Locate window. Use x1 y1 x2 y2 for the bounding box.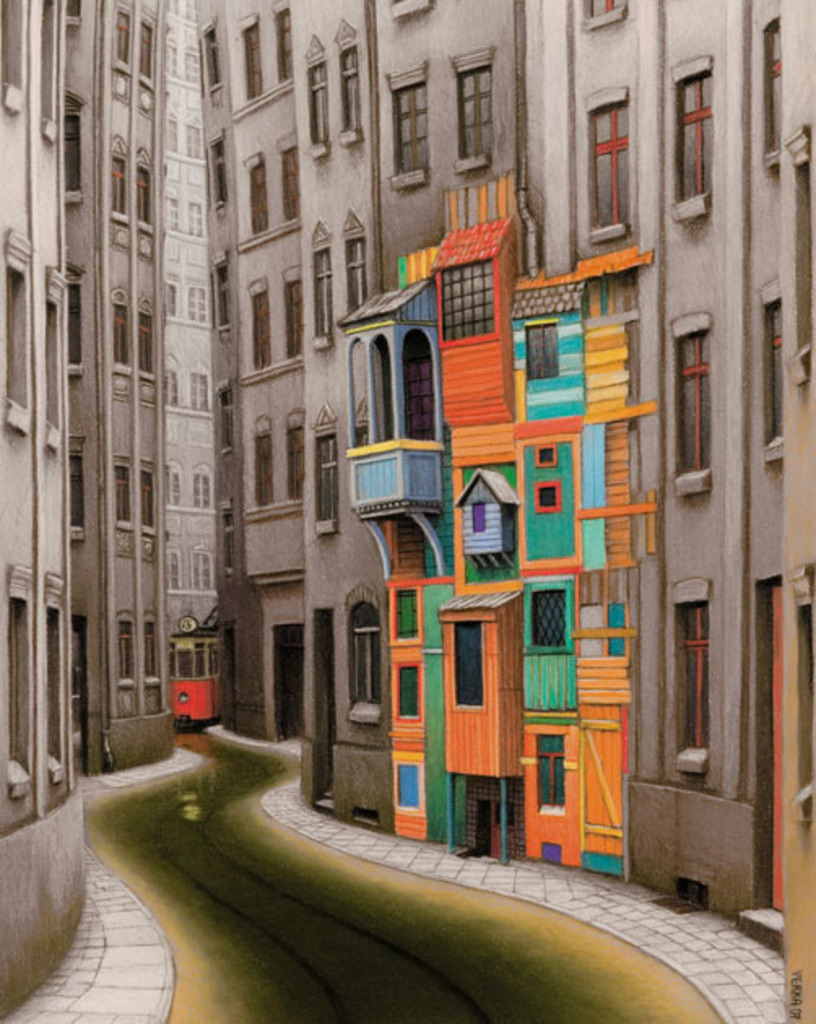
109 2 156 78.
